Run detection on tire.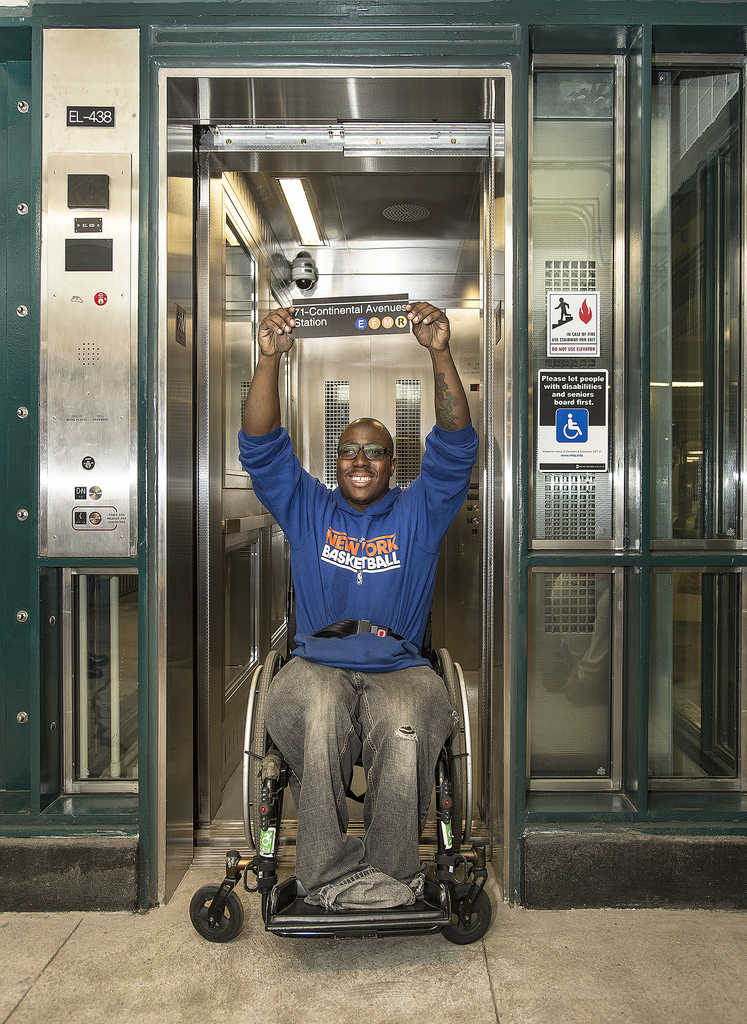
Result: x1=433, y1=865, x2=490, y2=952.
